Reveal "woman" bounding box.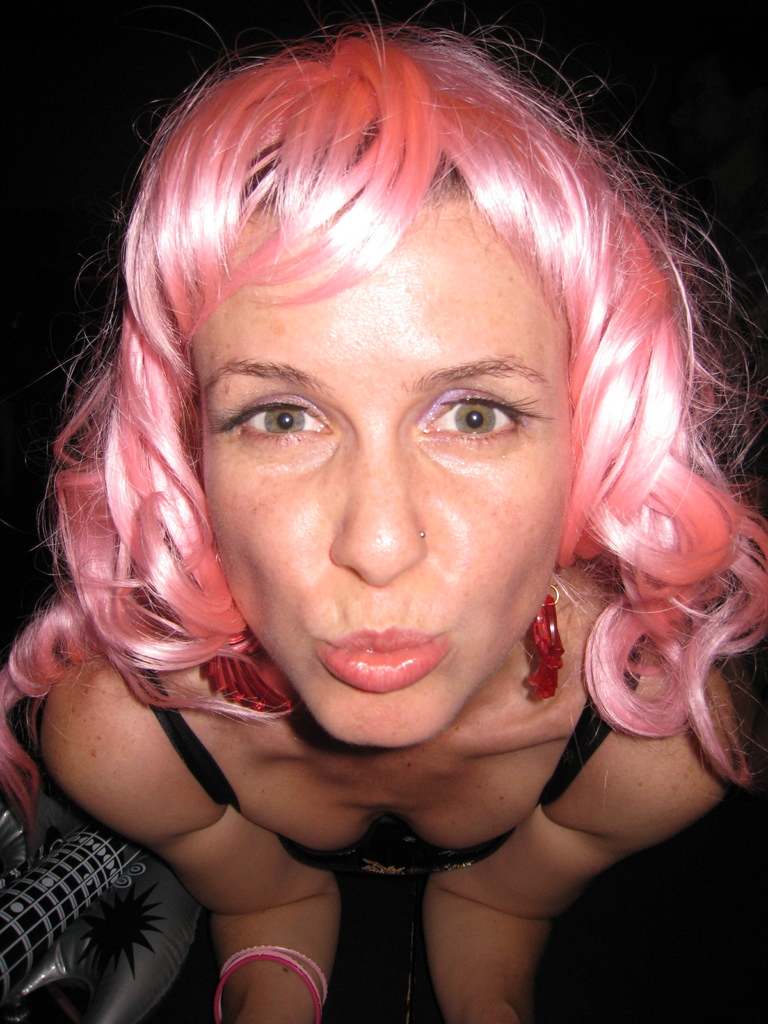
Revealed: 8,6,767,1023.
